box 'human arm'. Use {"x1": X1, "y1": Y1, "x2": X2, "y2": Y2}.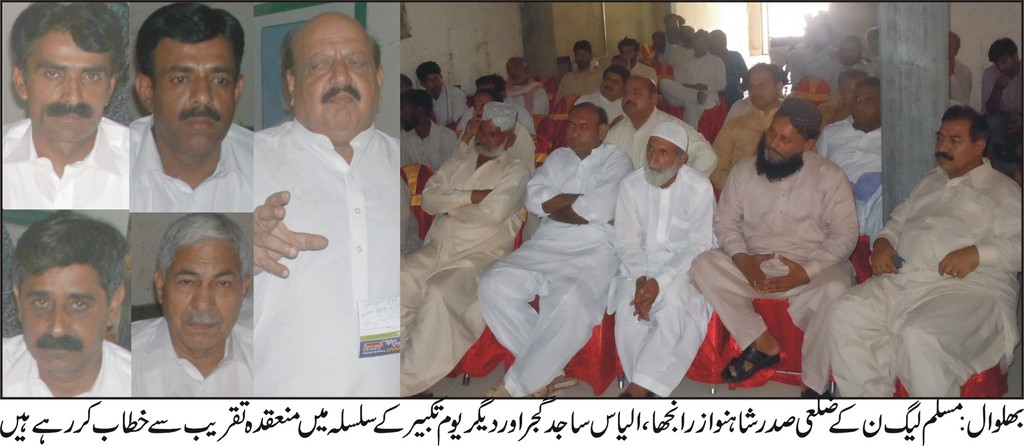
{"x1": 952, "y1": 65, "x2": 976, "y2": 112}.
